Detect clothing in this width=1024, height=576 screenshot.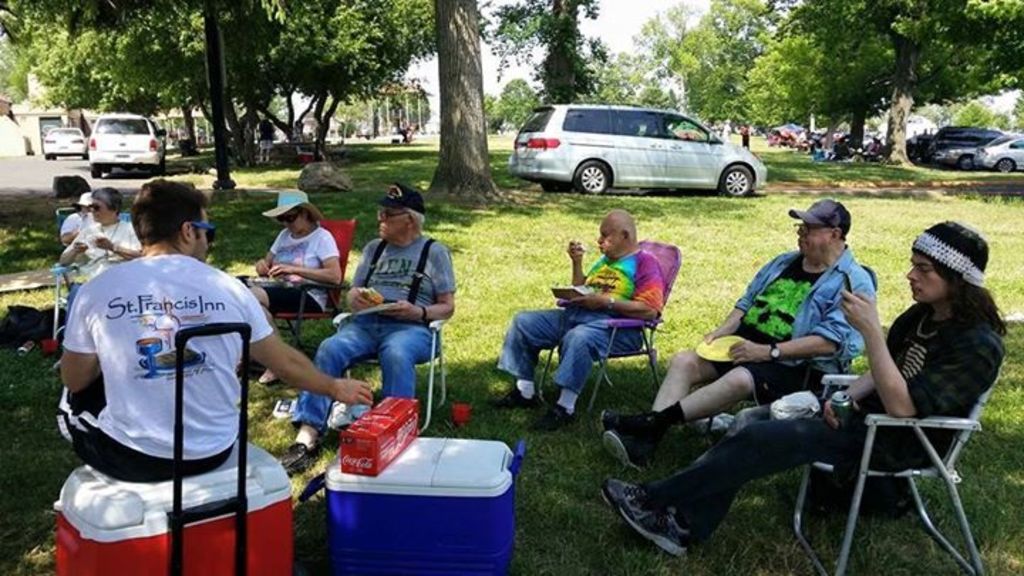
Detection: 707/246/875/407.
